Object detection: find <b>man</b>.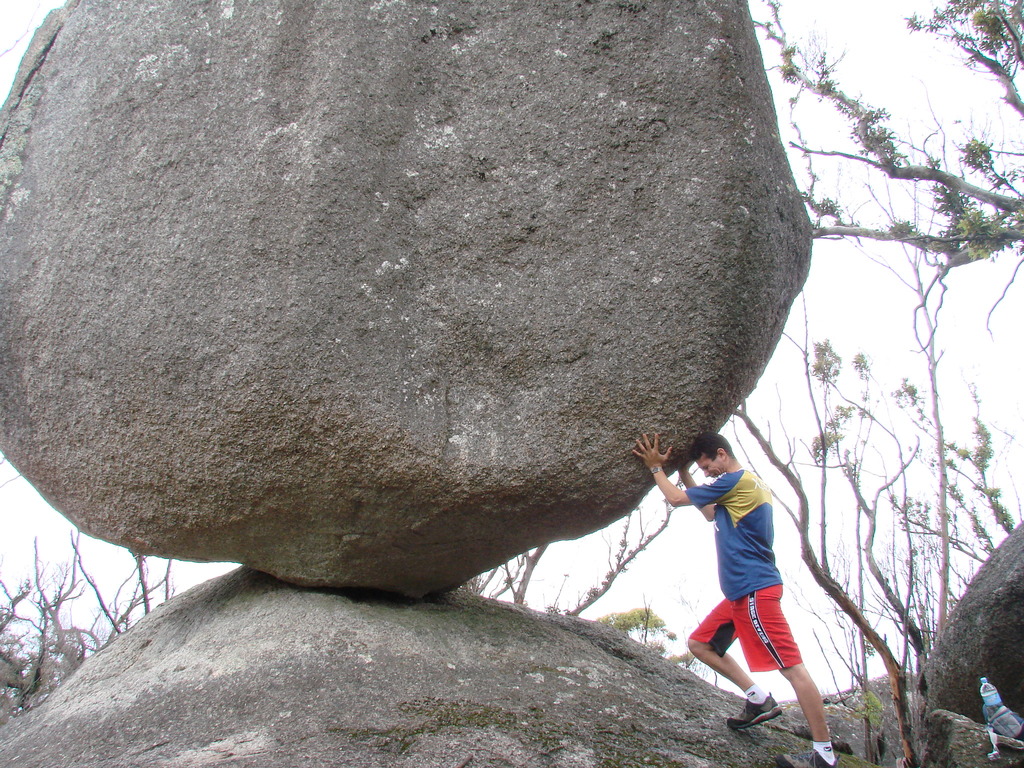
bbox=(664, 429, 826, 739).
